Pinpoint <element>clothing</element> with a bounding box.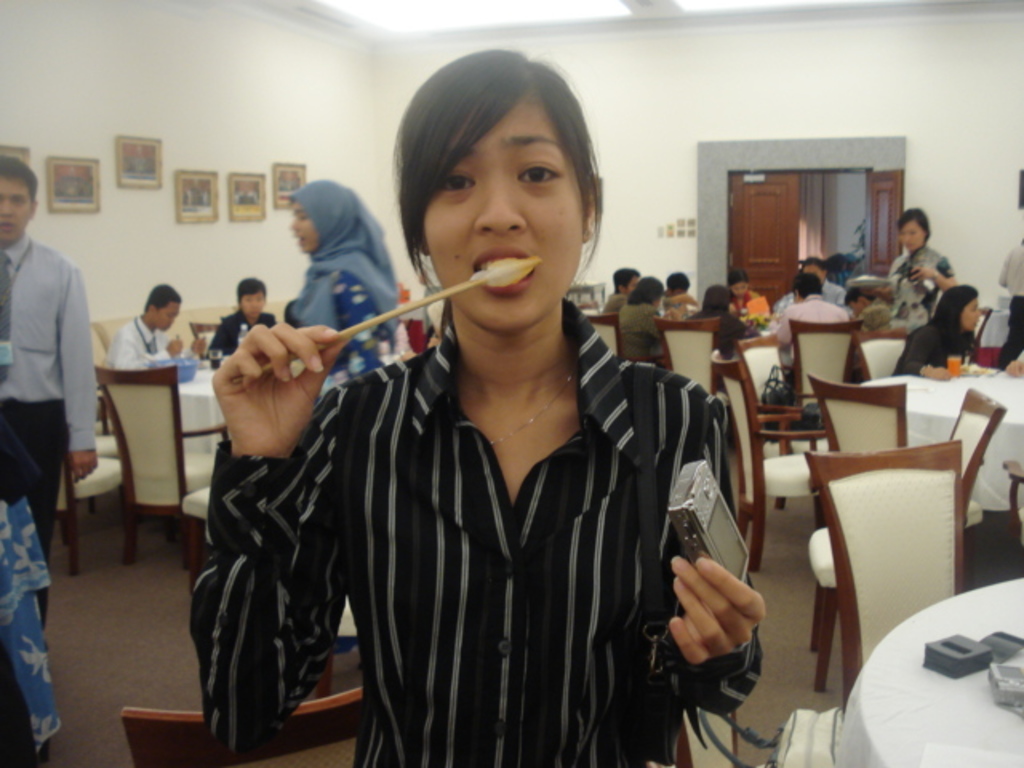
[883,237,952,330].
